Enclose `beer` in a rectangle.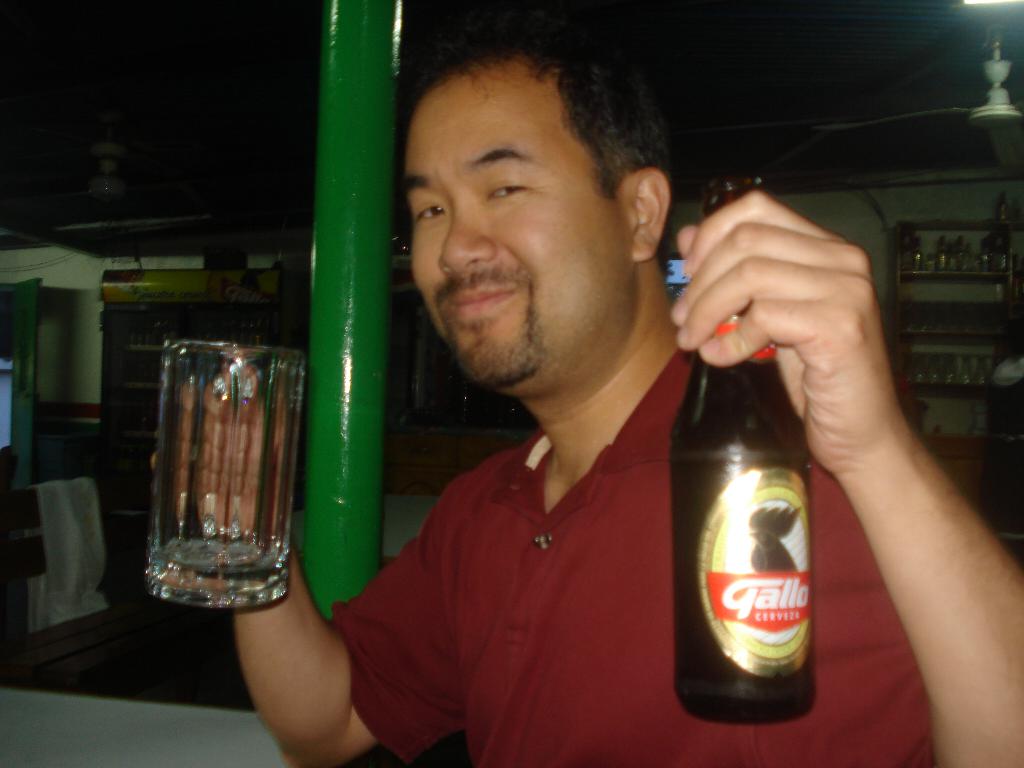
<bbox>157, 333, 307, 604</bbox>.
